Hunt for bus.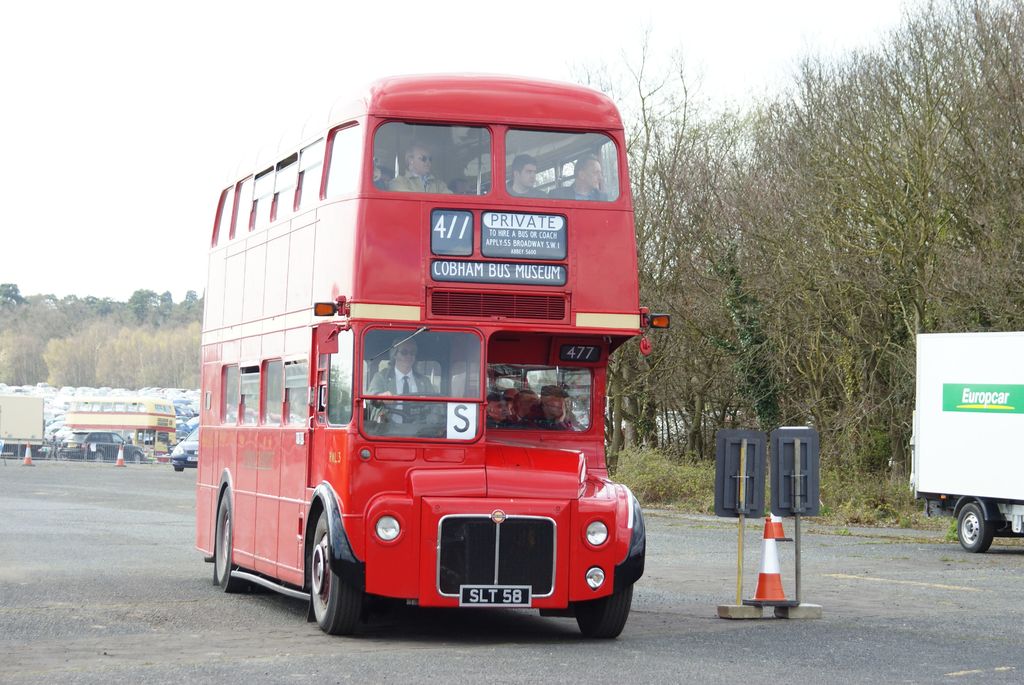
Hunted down at select_region(193, 73, 676, 642).
